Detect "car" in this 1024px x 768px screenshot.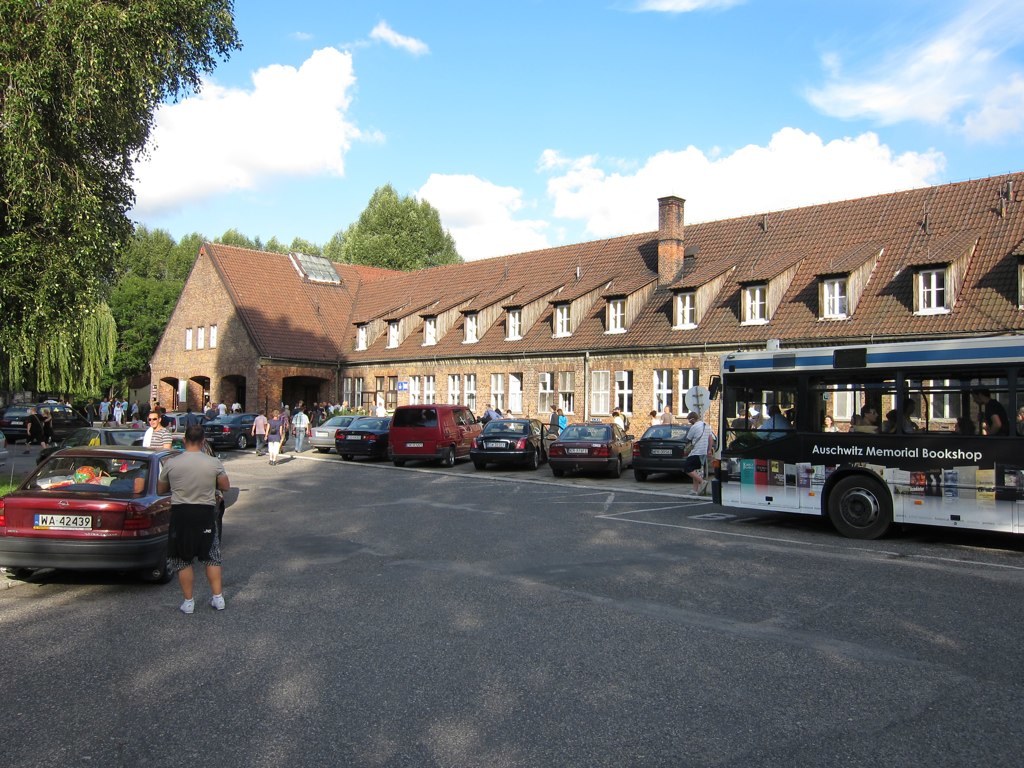
Detection: Rect(38, 396, 64, 415).
